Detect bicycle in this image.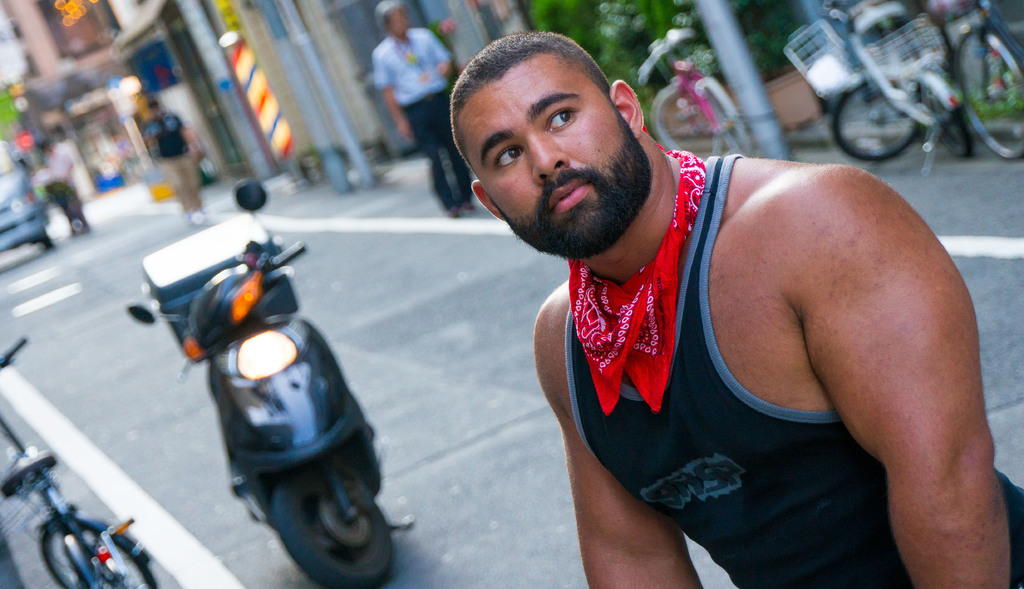
Detection: region(637, 29, 756, 158).
